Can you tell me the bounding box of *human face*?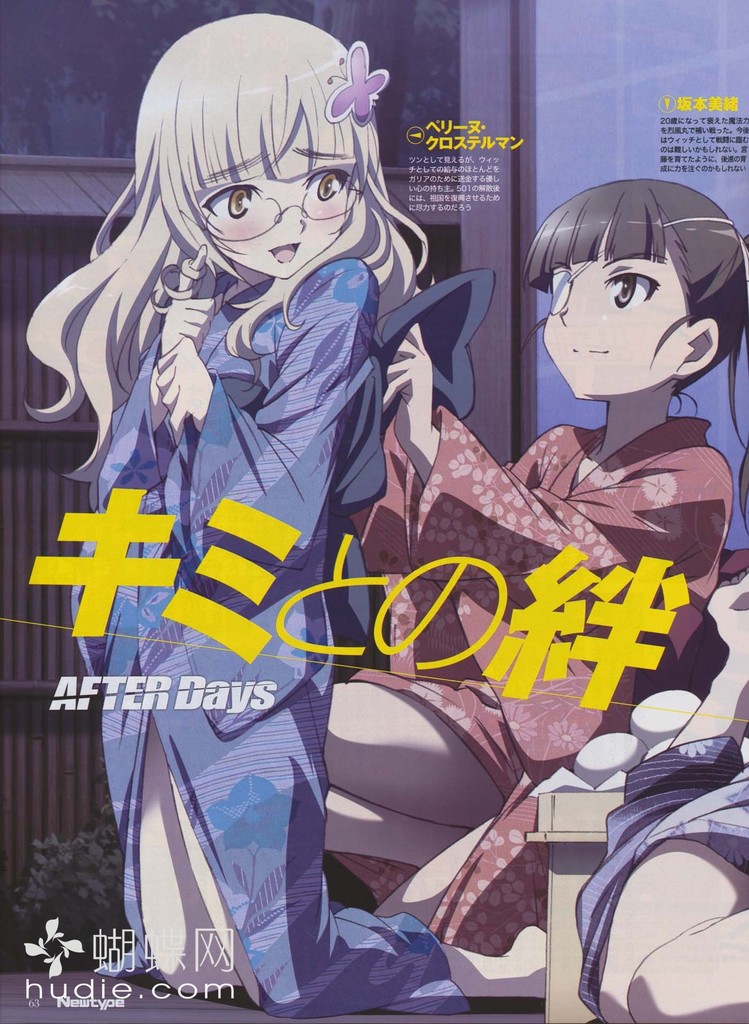
(x1=542, y1=220, x2=699, y2=402).
